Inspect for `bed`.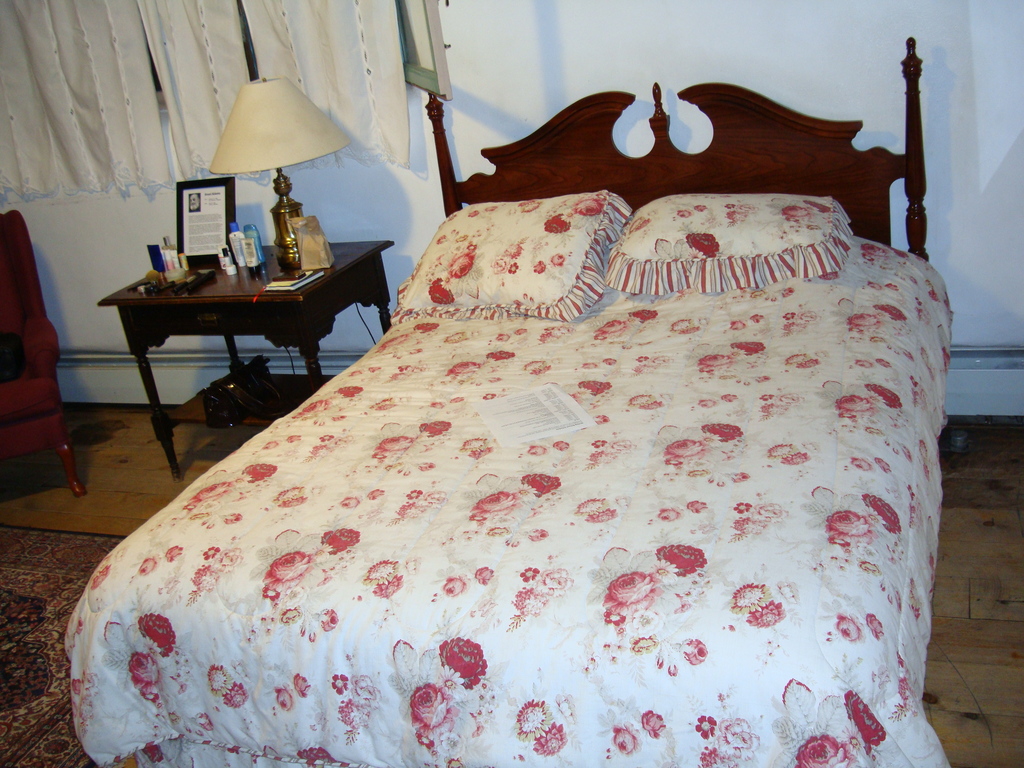
Inspection: locate(51, 31, 979, 767).
